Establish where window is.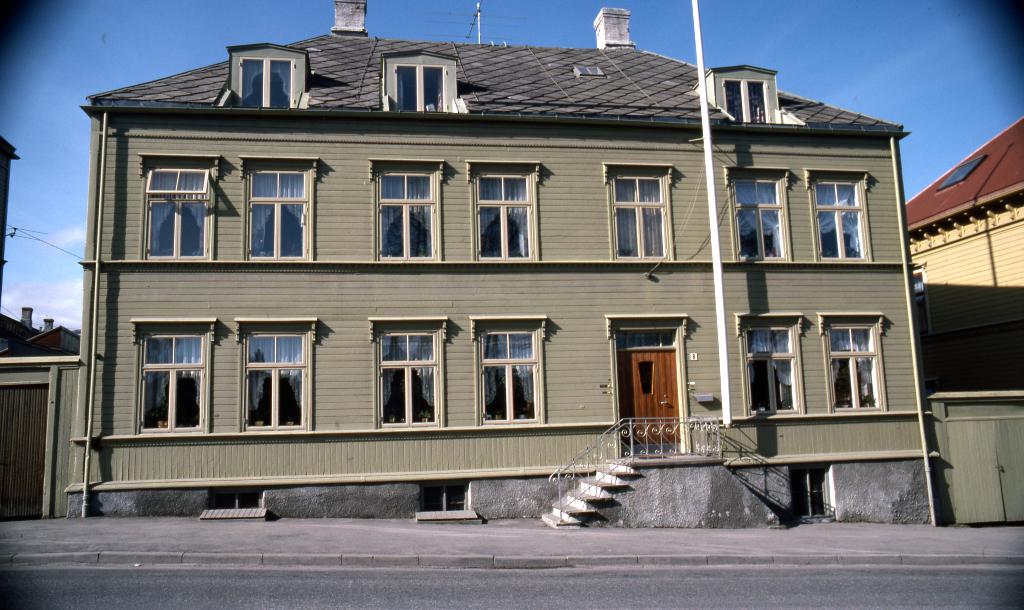
Established at [x1=728, y1=168, x2=788, y2=258].
